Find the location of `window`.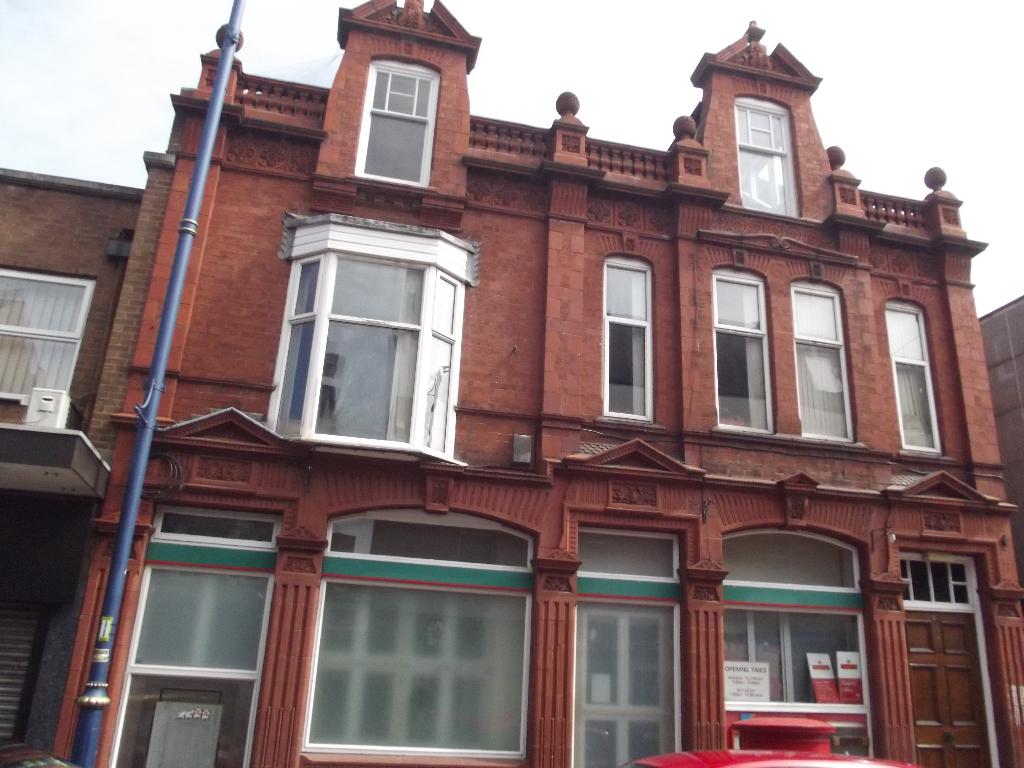
Location: left=789, top=281, right=857, bottom=445.
